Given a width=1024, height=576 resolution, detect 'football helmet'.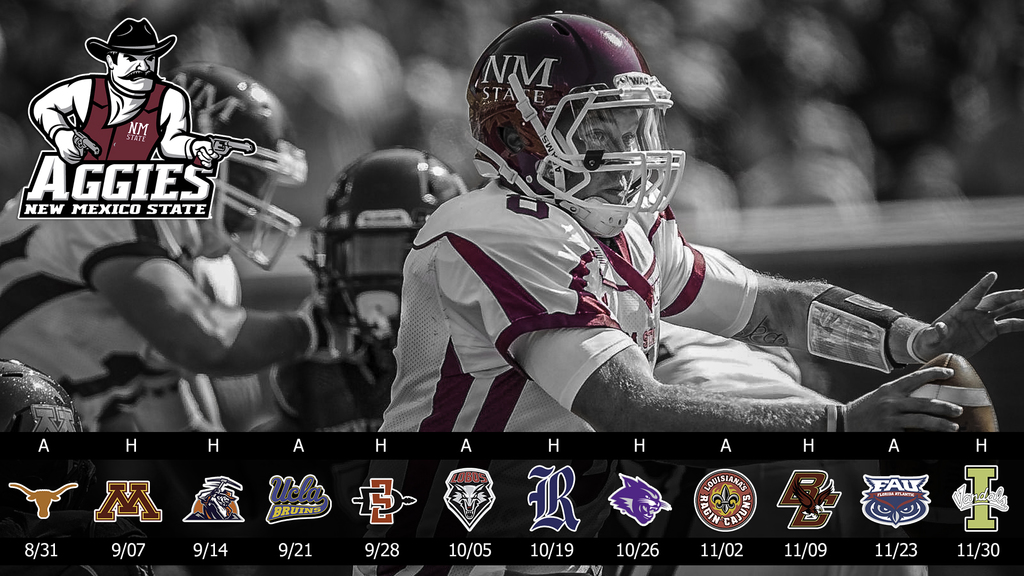
<box>465,14,689,260</box>.
